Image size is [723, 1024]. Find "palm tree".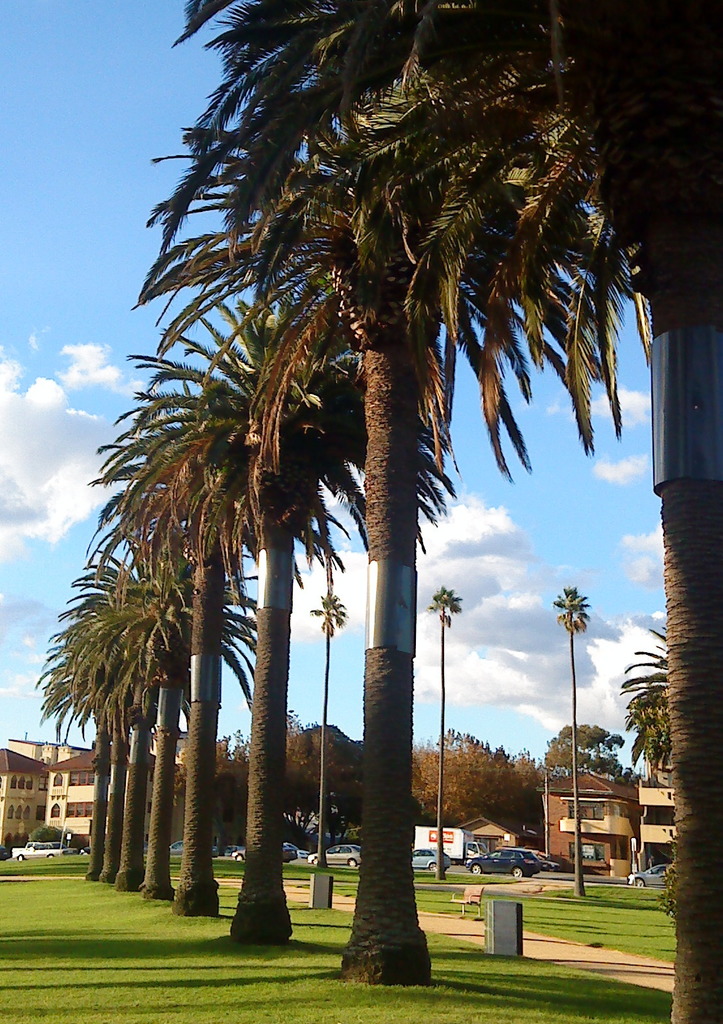
[left=493, top=0, right=707, bottom=1023].
